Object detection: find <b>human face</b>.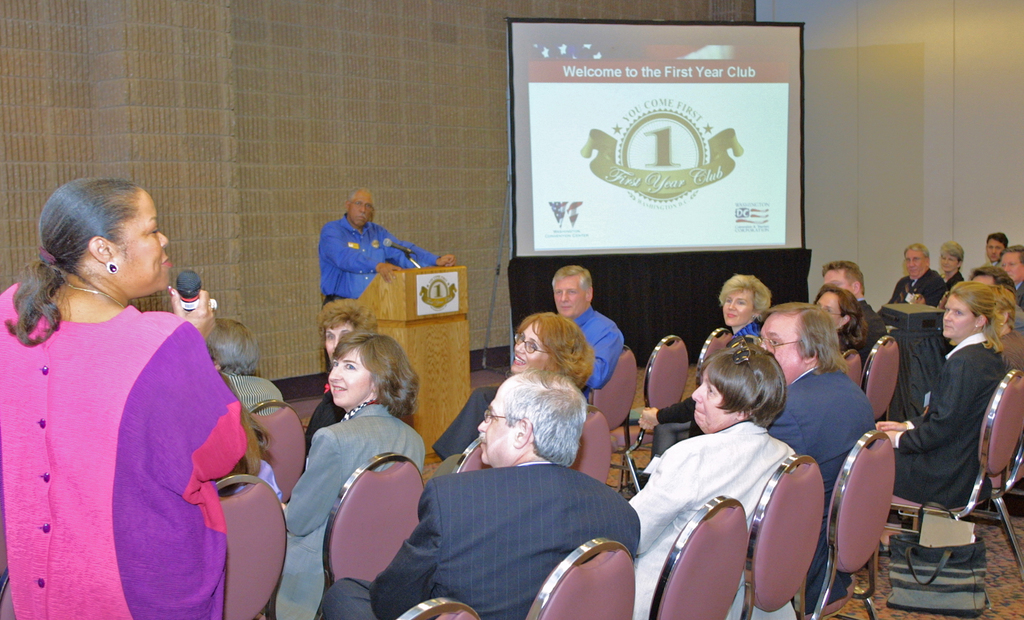
select_region(822, 271, 850, 289).
